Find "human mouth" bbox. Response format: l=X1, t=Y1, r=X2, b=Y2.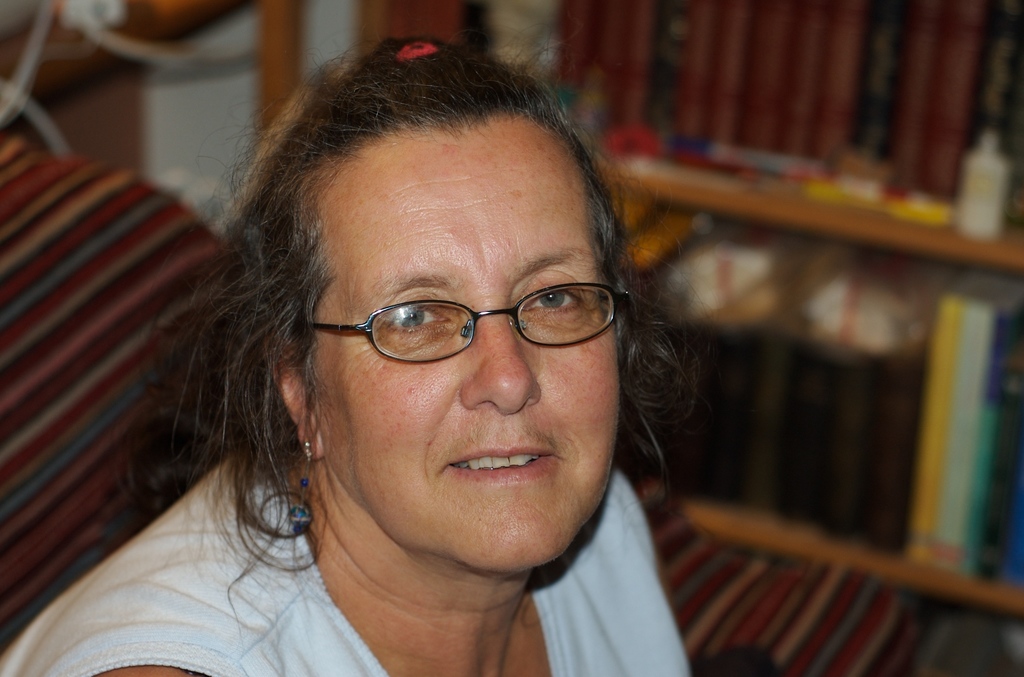
l=448, t=445, r=556, b=484.
